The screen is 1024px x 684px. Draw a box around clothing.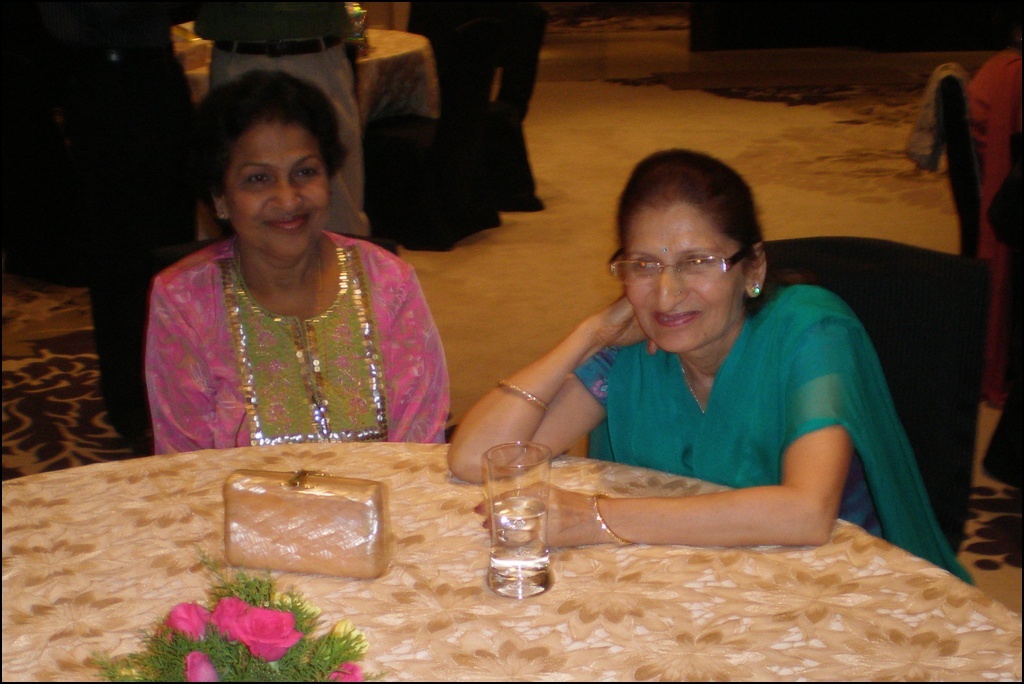
x1=187 y1=1 x2=382 y2=231.
